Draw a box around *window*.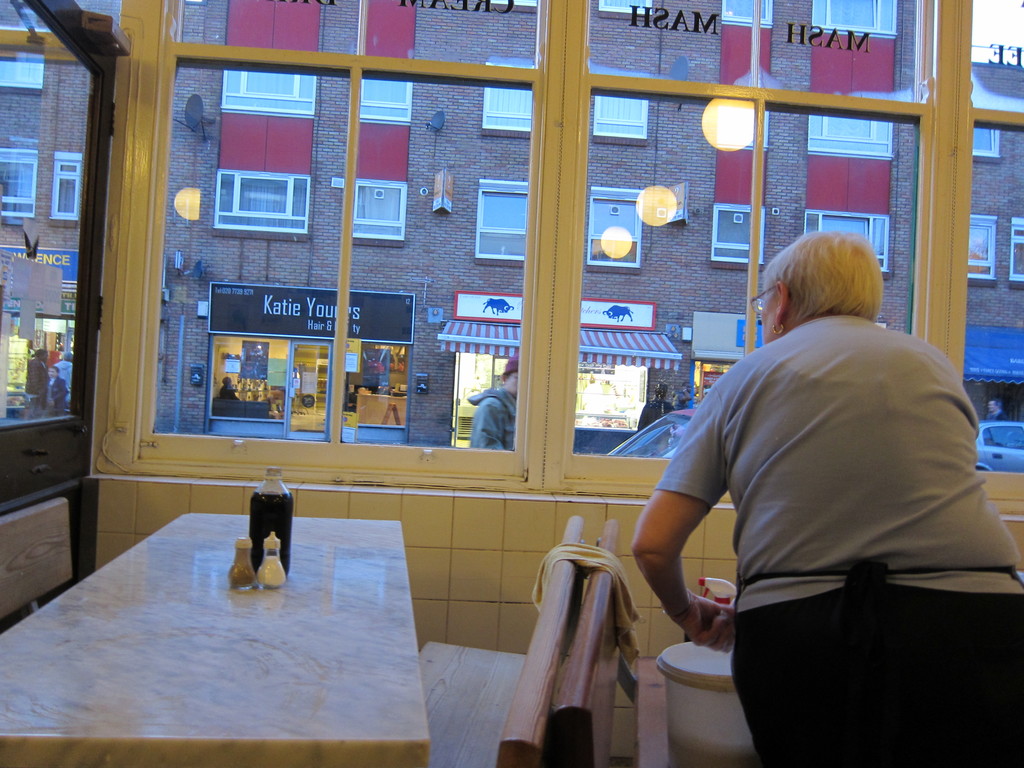
Rect(479, 51, 537, 136).
